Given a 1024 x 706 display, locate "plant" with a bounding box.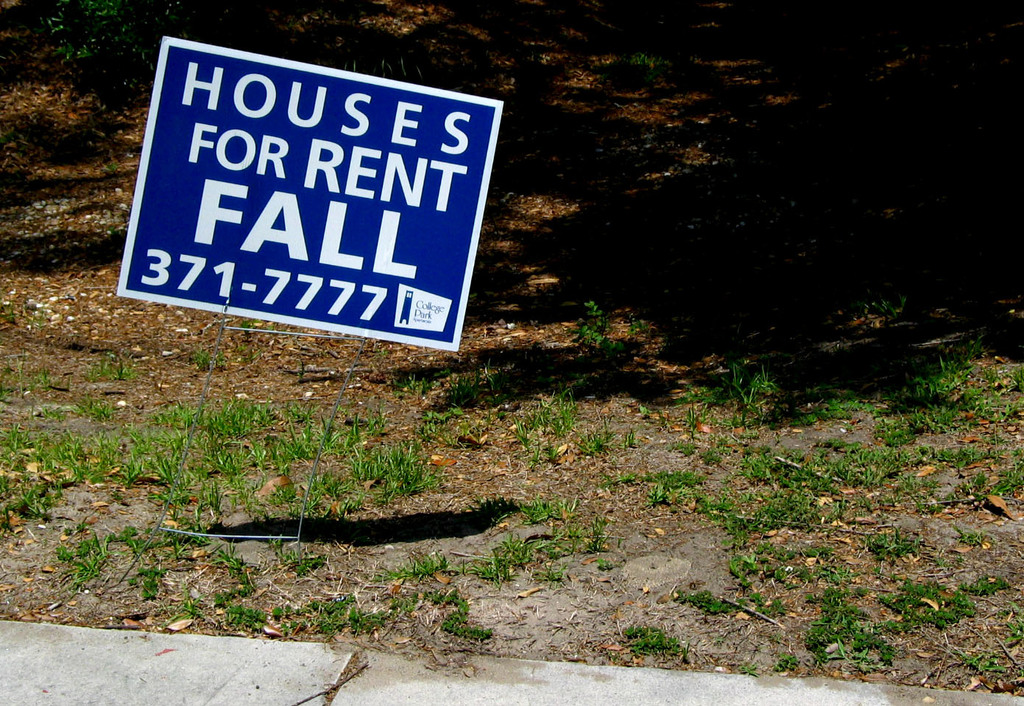
Located: (913, 371, 1023, 441).
